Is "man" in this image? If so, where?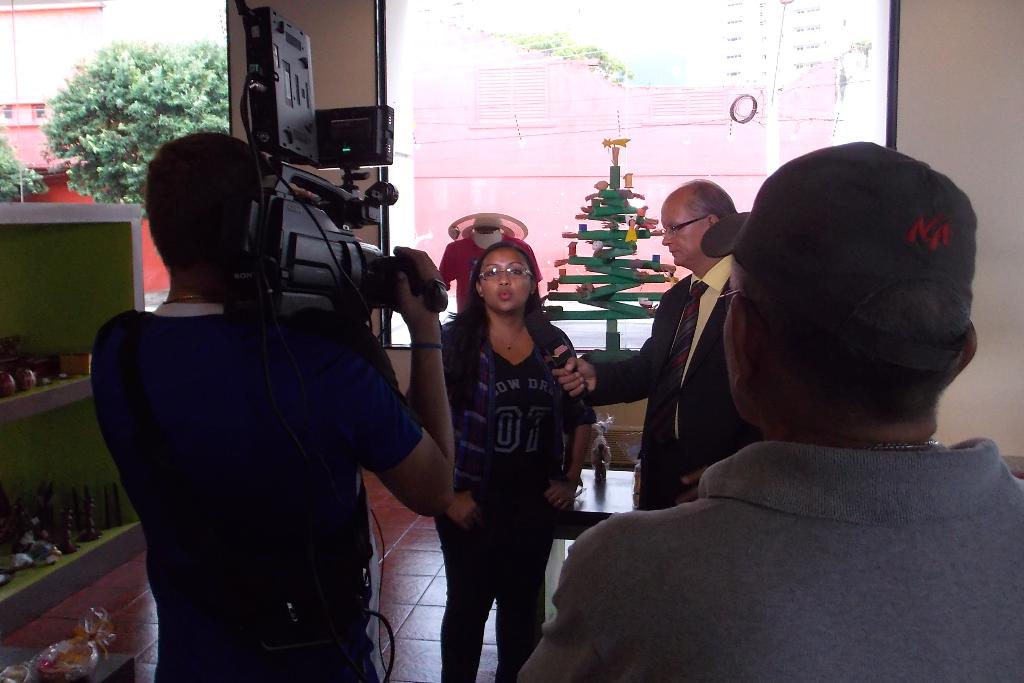
Yes, at {"x1": 552, "y1": 181, "x2": 762, "y2": 513}.
